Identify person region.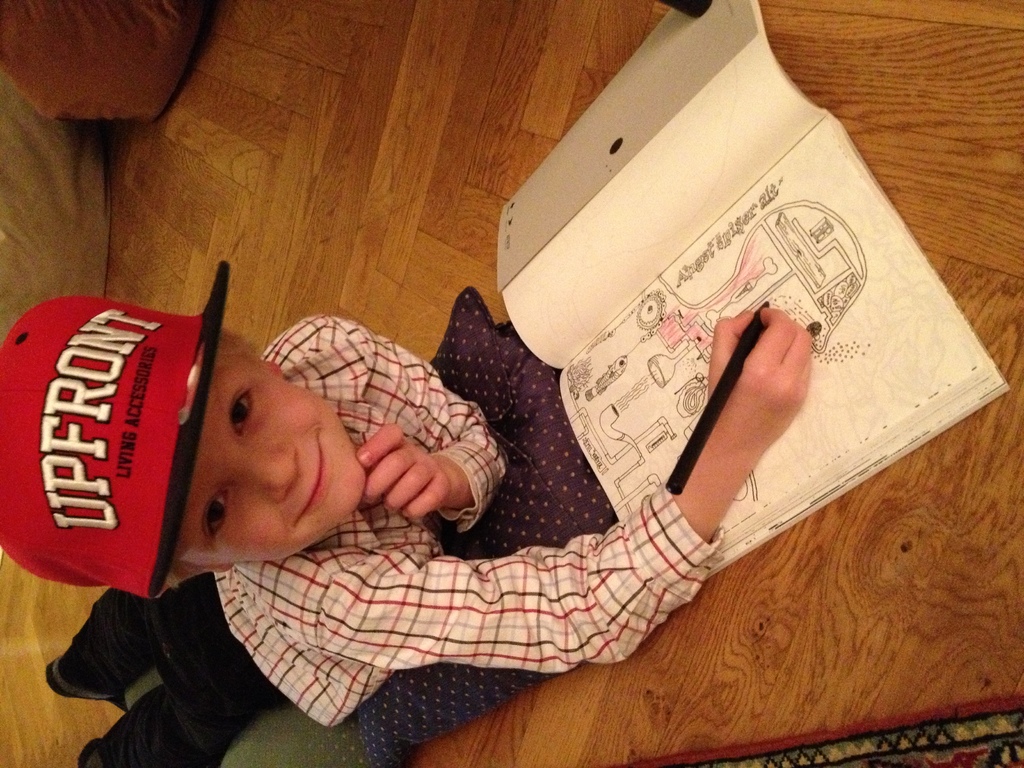
Region: select_region(50, 204, 853, 738).
